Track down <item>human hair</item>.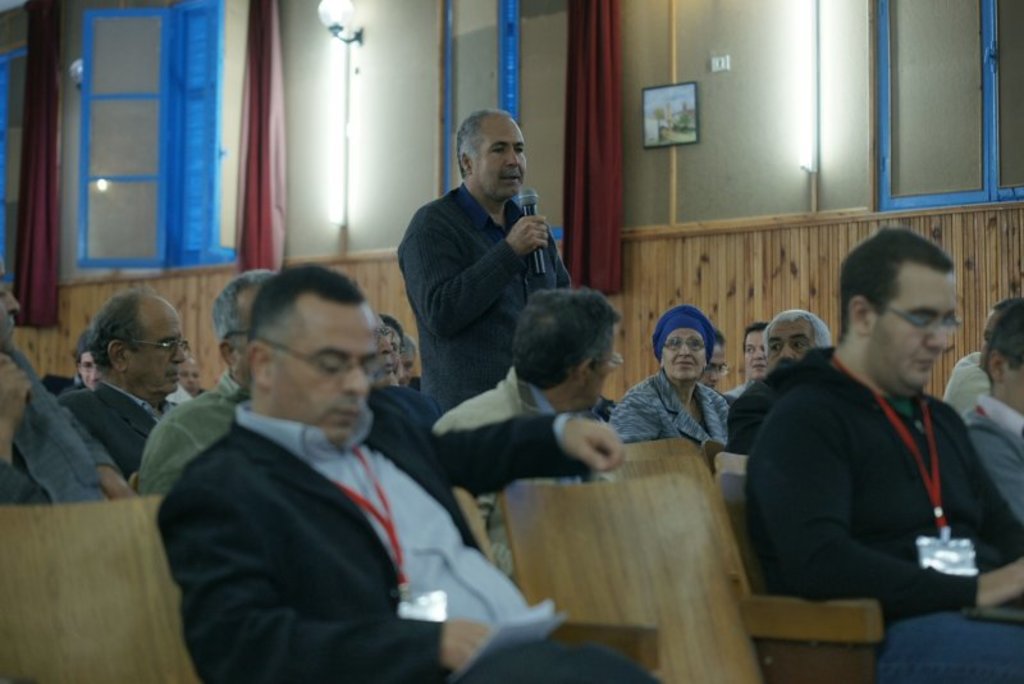
Tracked to {"x1": 453, "y1": 110, "x2": 511, "y2": 177}.
